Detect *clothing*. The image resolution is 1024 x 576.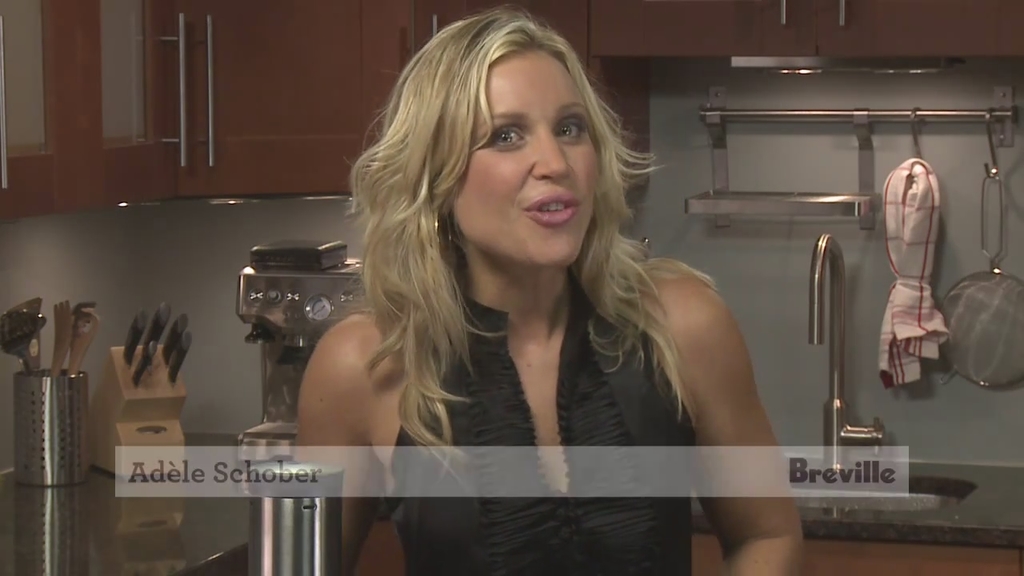
l=386, t=293, r=697, b=575.
